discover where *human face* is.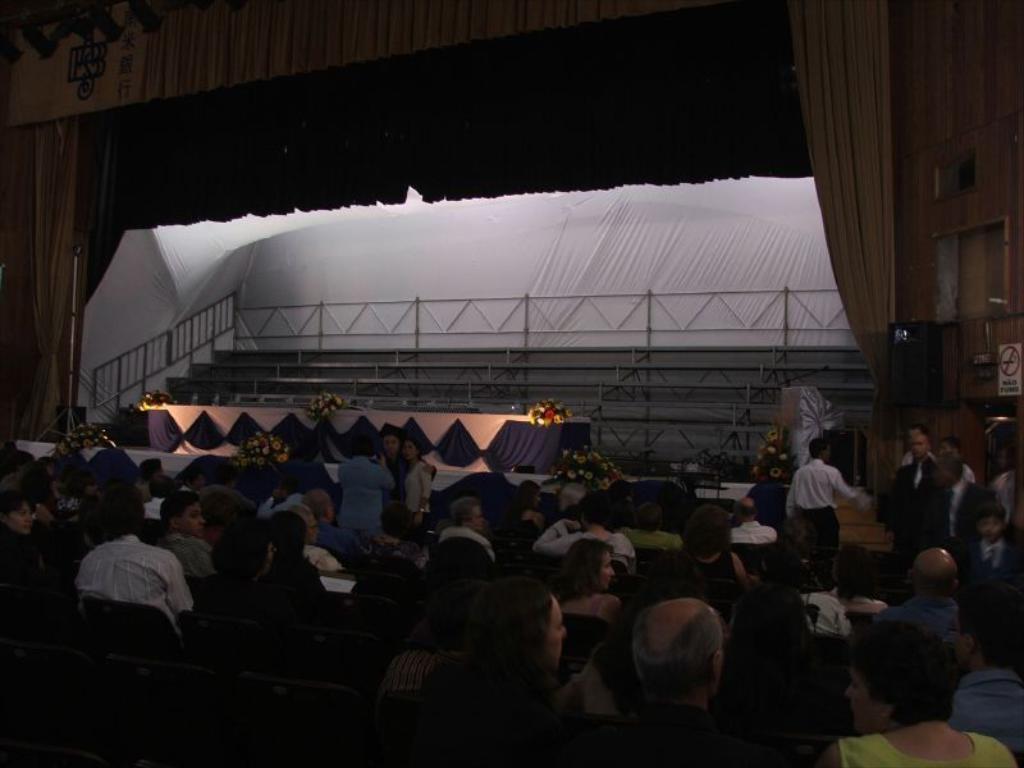
Discovered at [left=911, top=440, right=928, bottom=458].
